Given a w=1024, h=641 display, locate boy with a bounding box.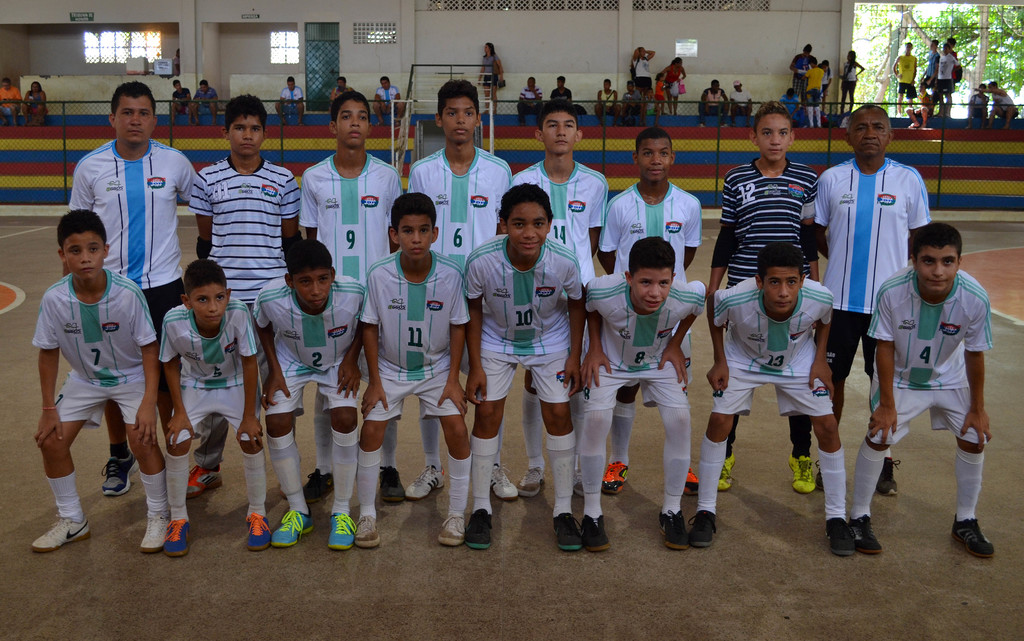
Located: BBox(360, 197, 479, 546).
